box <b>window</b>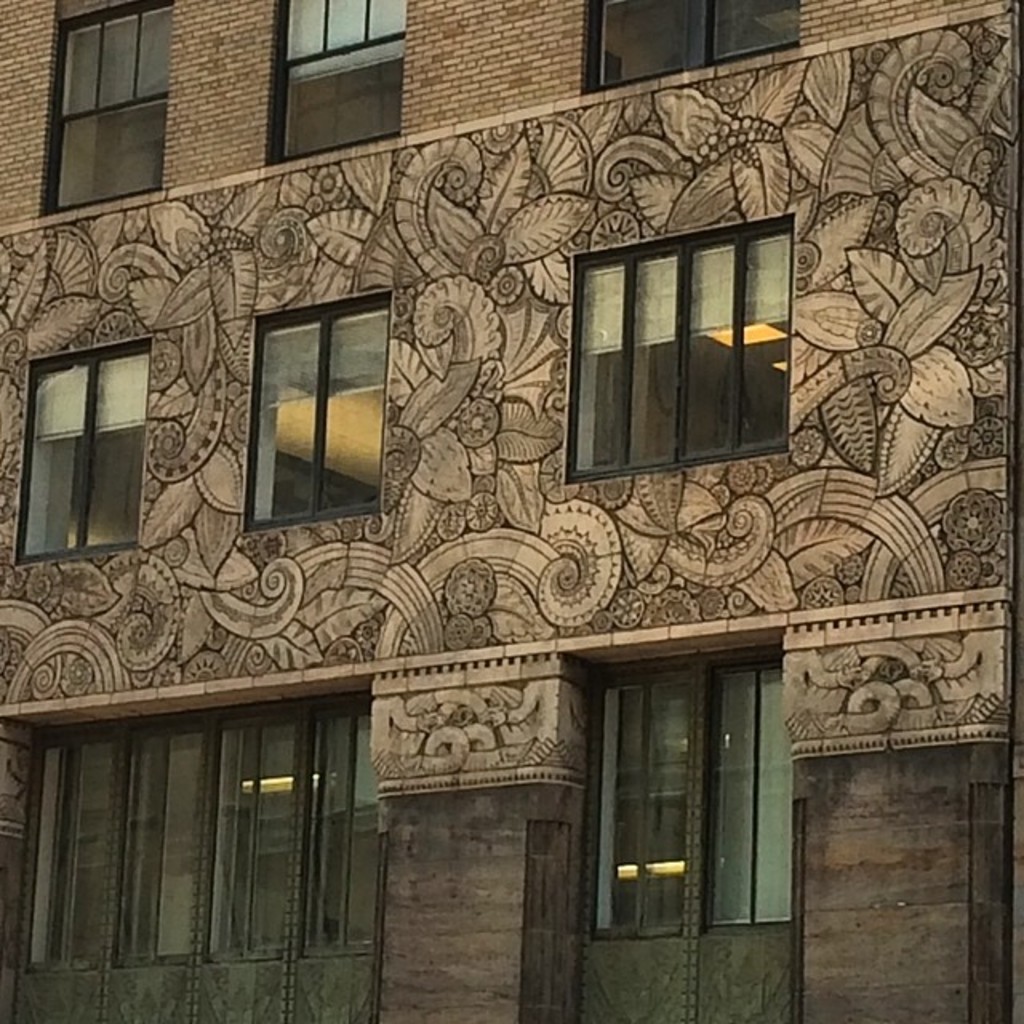
18:702:378:966
